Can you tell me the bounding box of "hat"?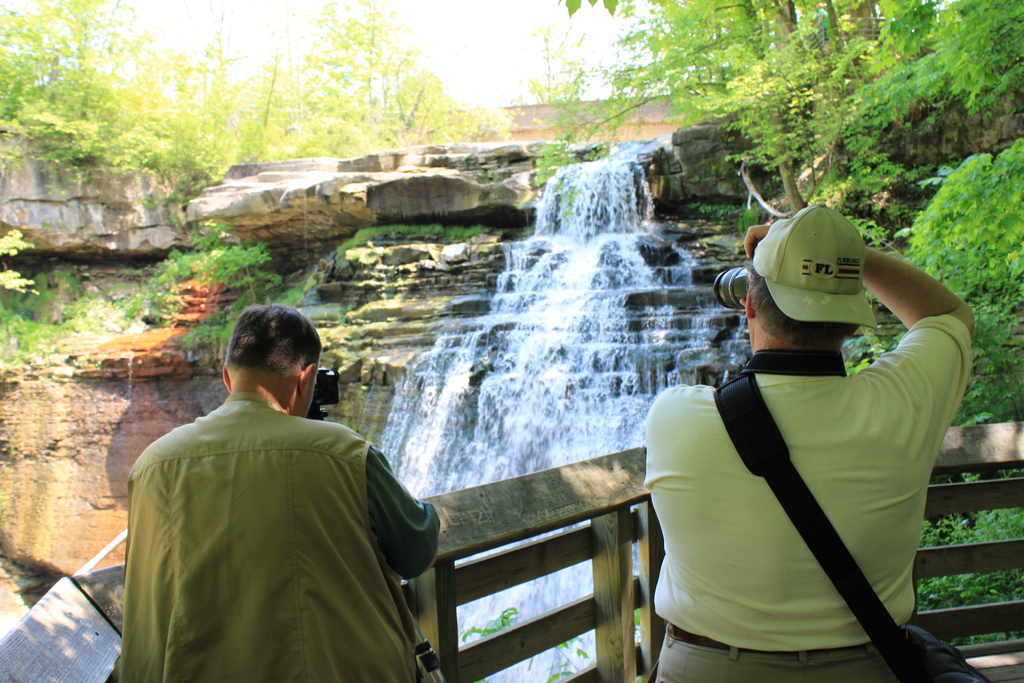
<box>750,204,879,329</box>.
